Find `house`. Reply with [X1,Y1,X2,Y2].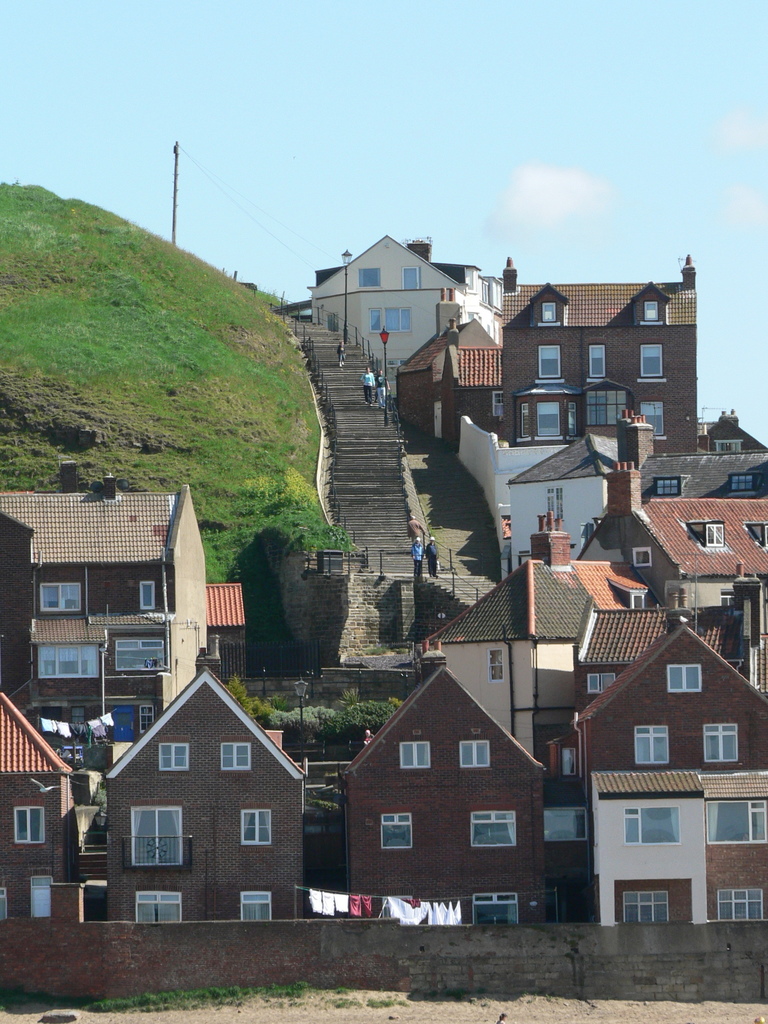
[511,251,701,449].
